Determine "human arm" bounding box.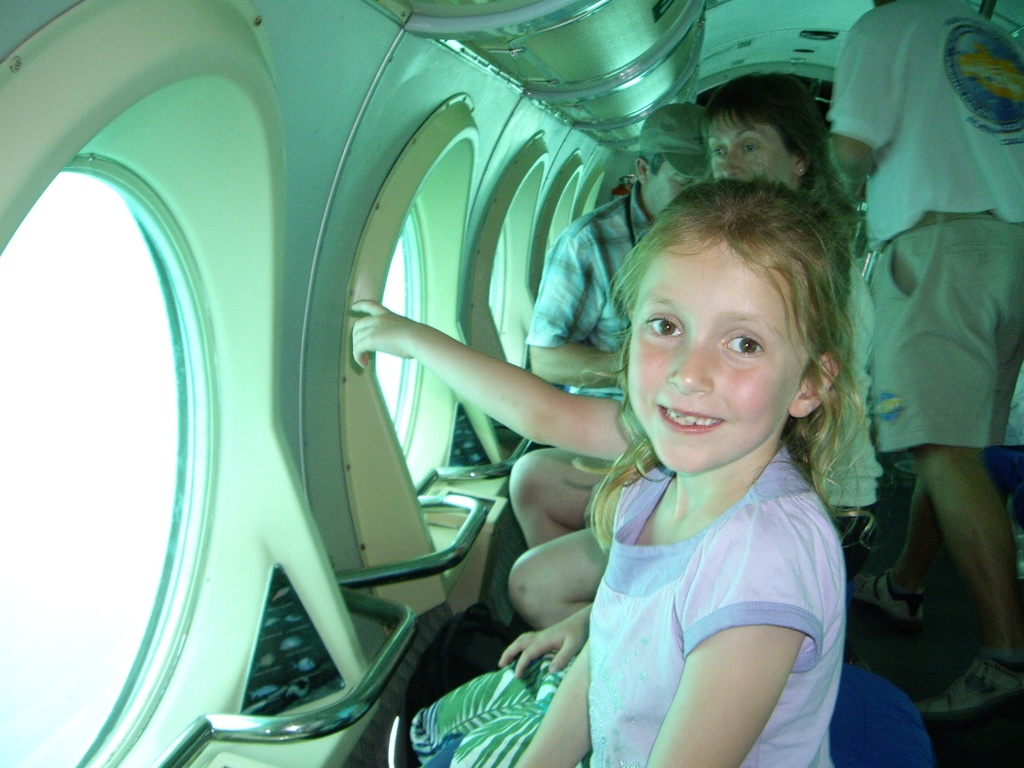
Determined: 344/310/625/465.
